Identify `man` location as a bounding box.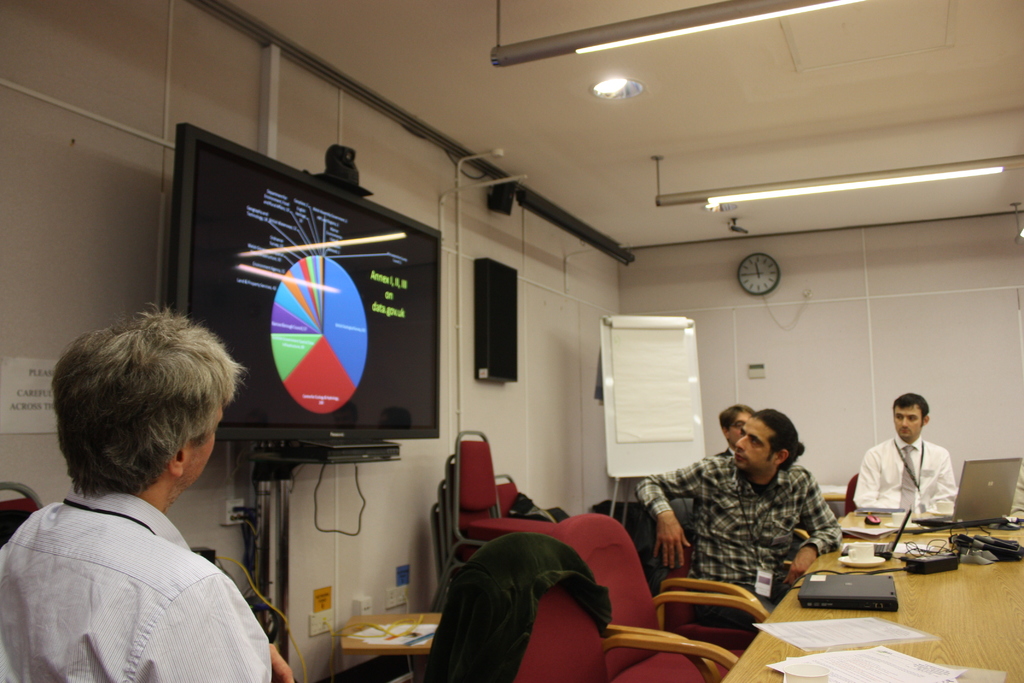
<box>678,406,865,601</box>.
